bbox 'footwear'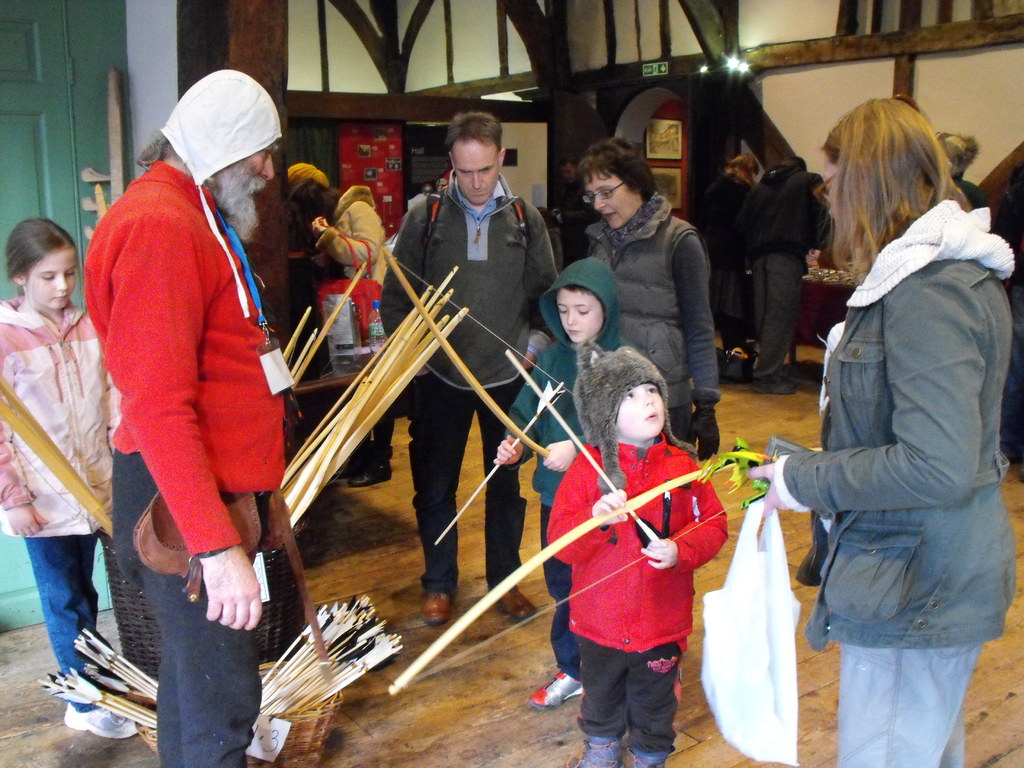
locate(527, 673, 573, 723)
